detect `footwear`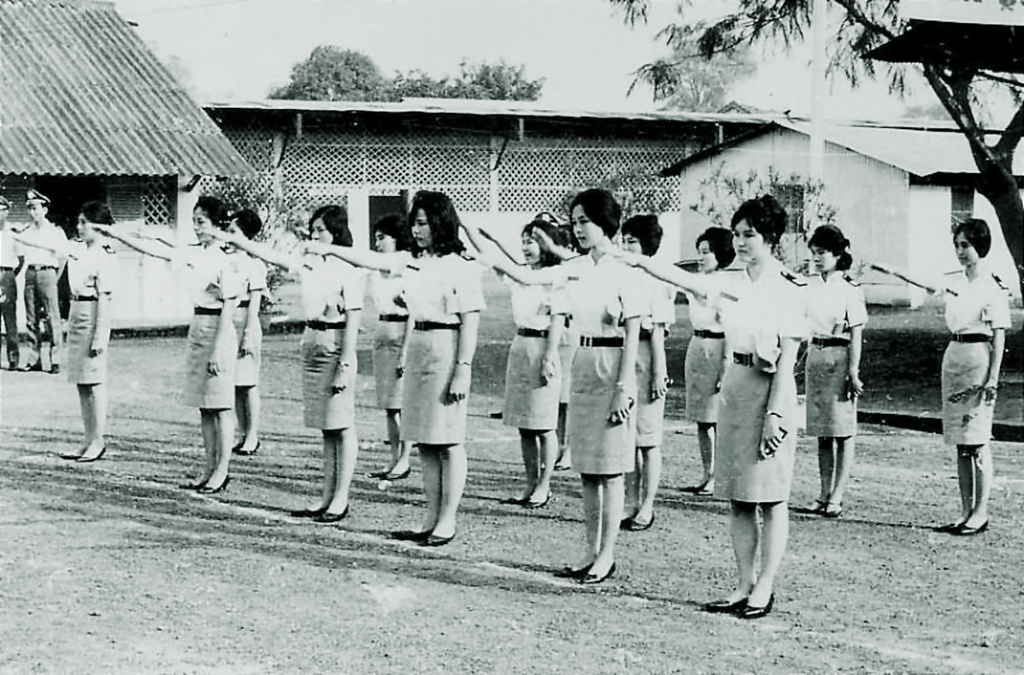
bbox(43, 367, 62, 376)
